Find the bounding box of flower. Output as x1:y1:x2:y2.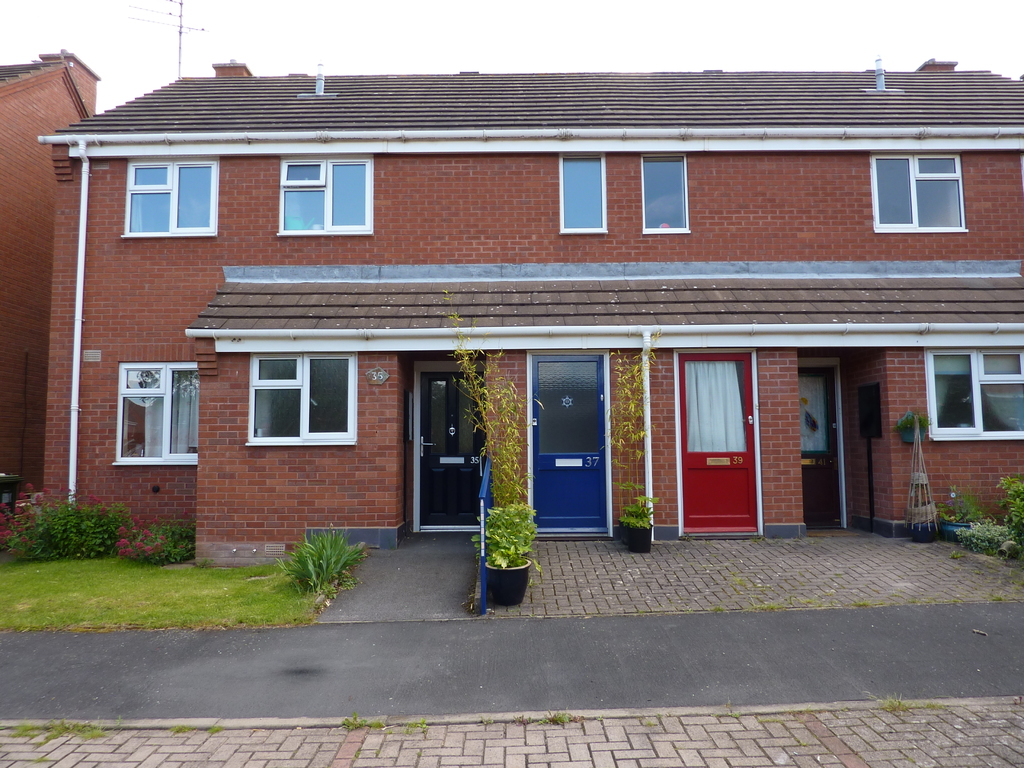
940:493:963:508.
